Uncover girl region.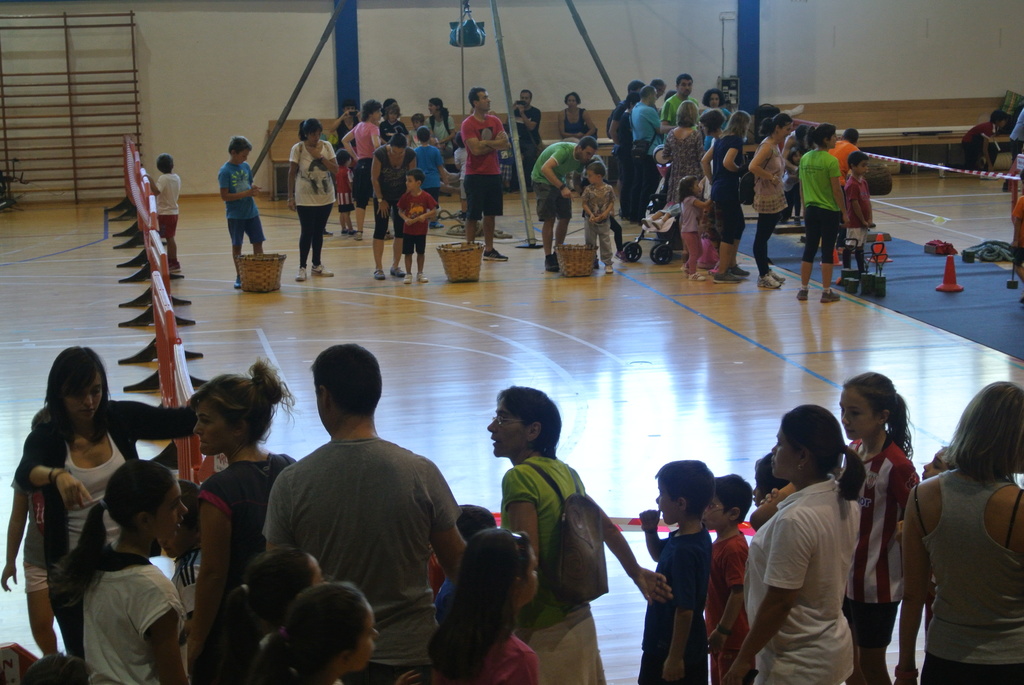
Uncovered: 894/381/1023/684.
